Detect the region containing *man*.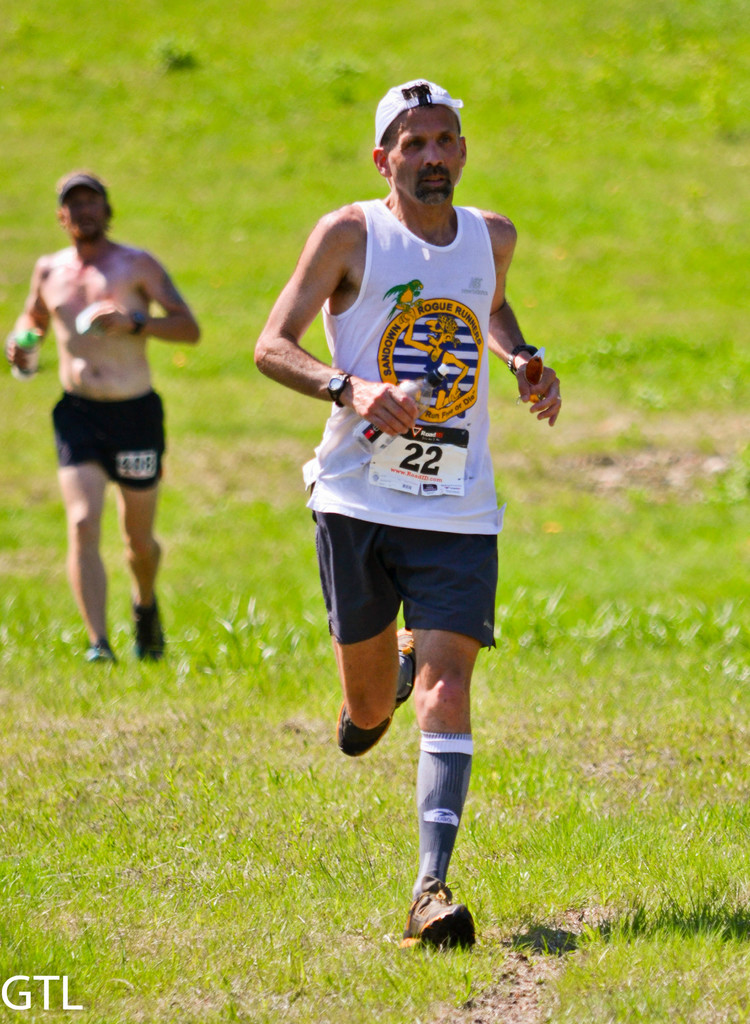
6:172:200:660.
